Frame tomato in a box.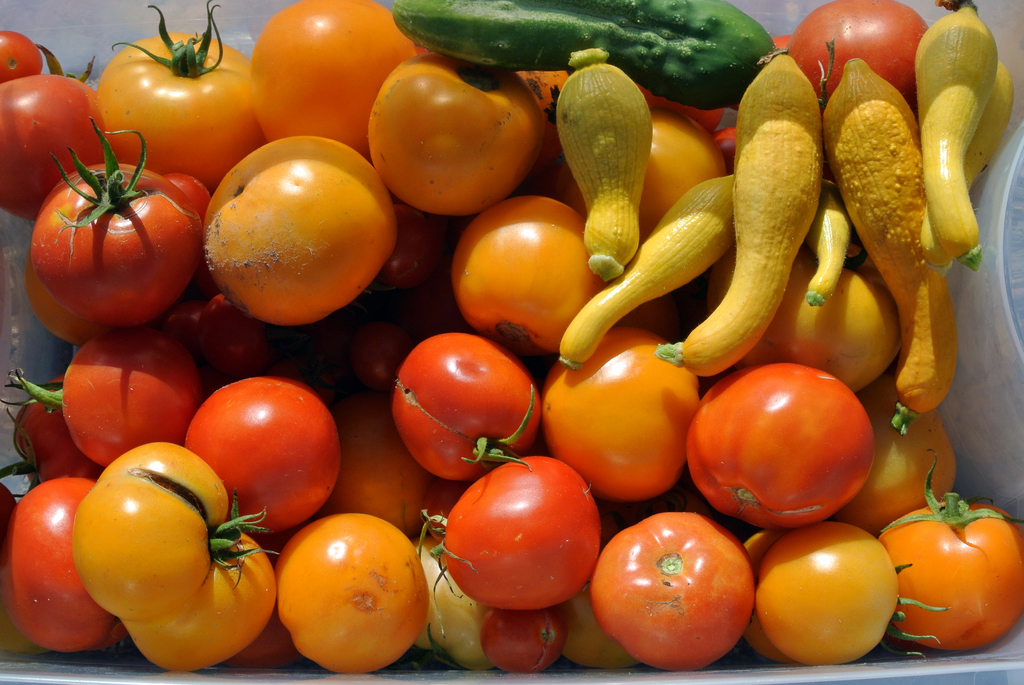
[x1=202, y1=140, x2=405, y2=325].
